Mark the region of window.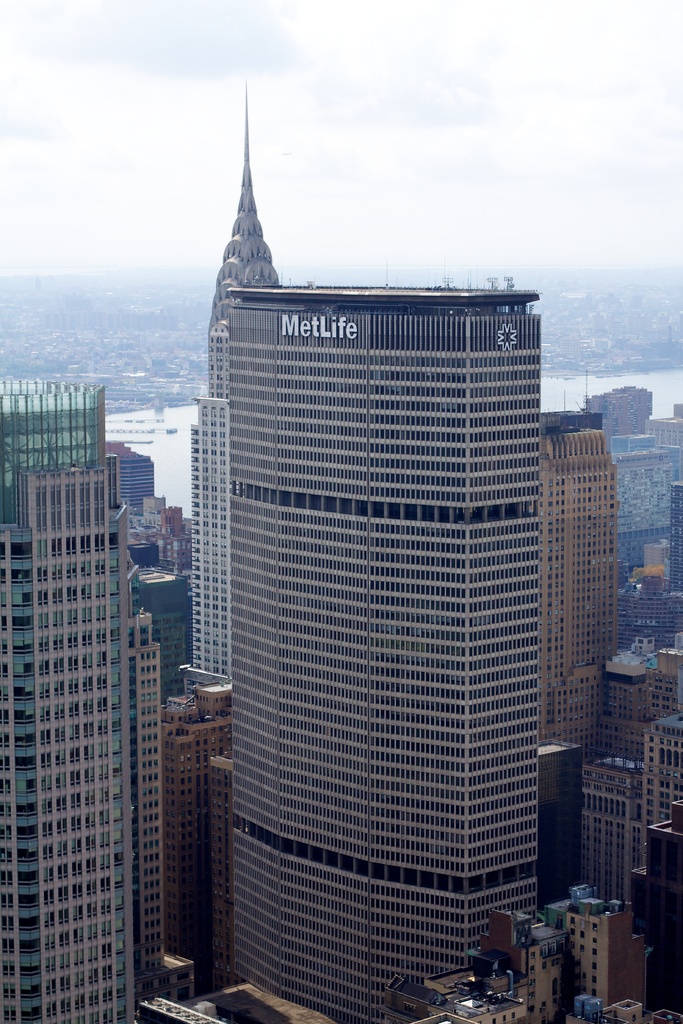
Region: <bbox>0, 529, 141, 1023</bbox>.
